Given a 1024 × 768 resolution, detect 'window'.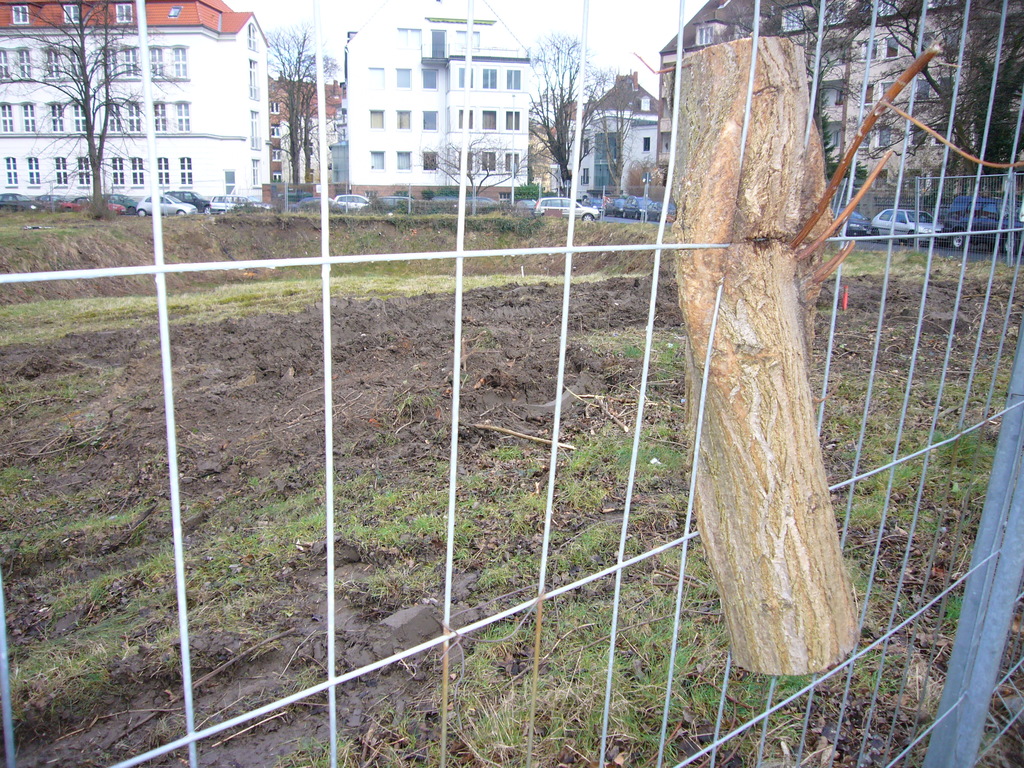
rect(419, 105, 445, 134).
